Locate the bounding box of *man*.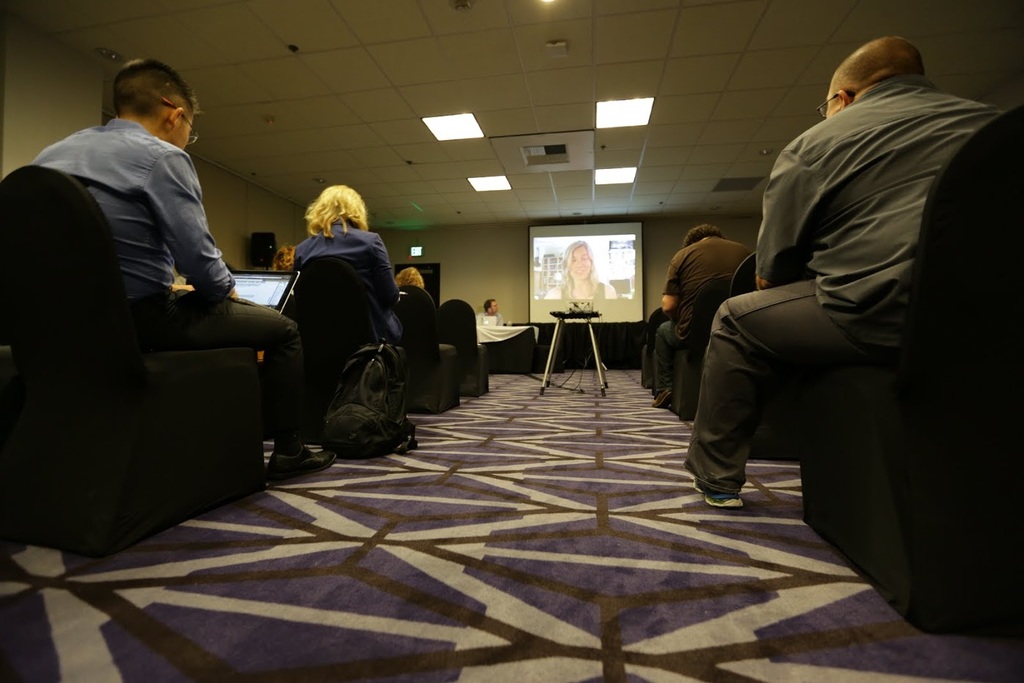
Bounding box: (650,225,752,408).
